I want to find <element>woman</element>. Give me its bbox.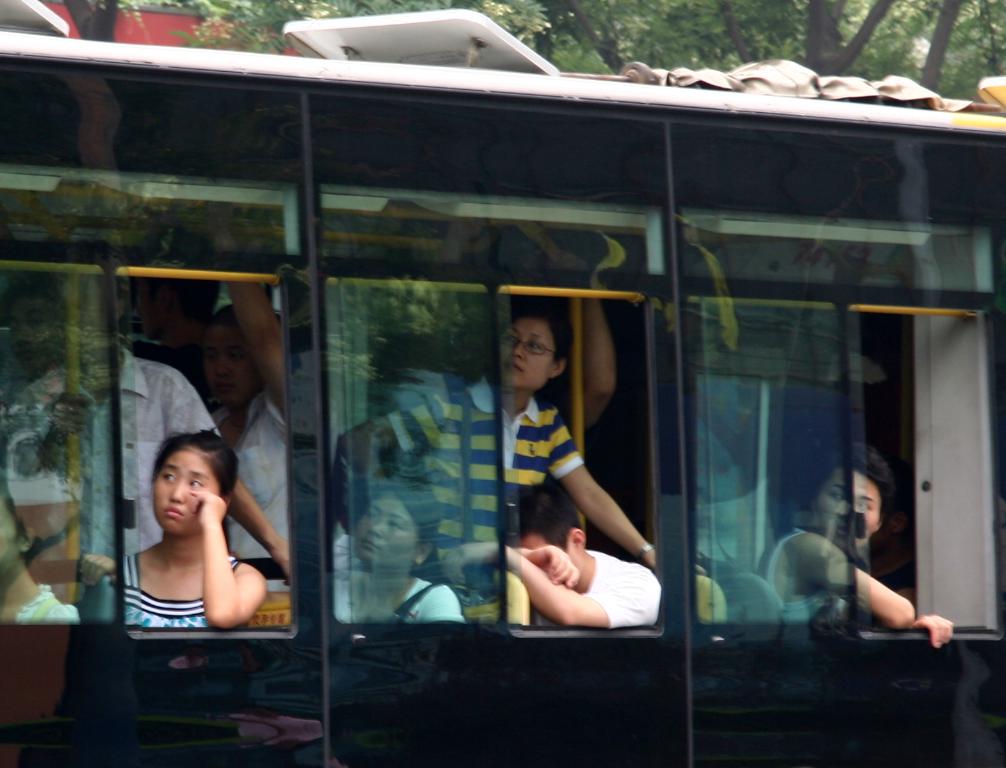
detection(331, 481, 461, 623).
